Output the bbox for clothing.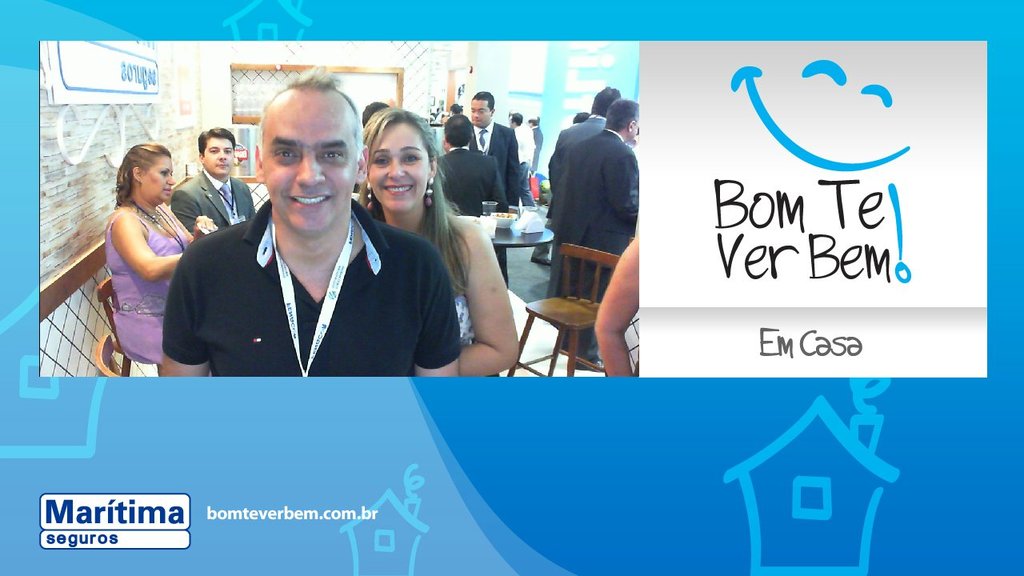
[left=548, top=127, right=640, bottom=359].
